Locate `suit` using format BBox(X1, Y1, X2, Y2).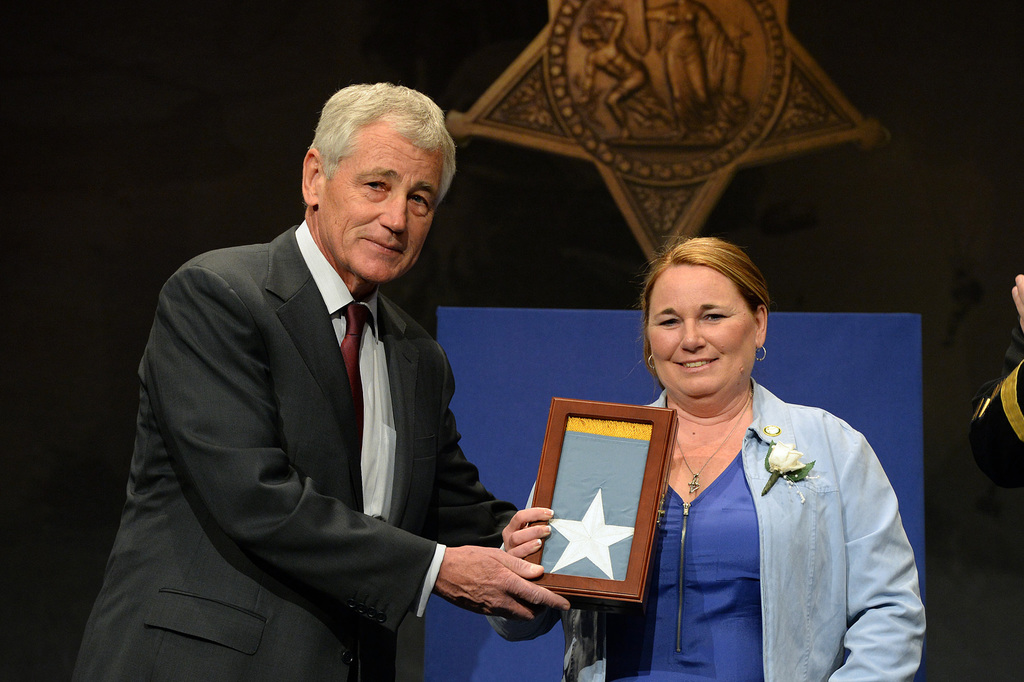
BBox(189, 137, 639, 661).
